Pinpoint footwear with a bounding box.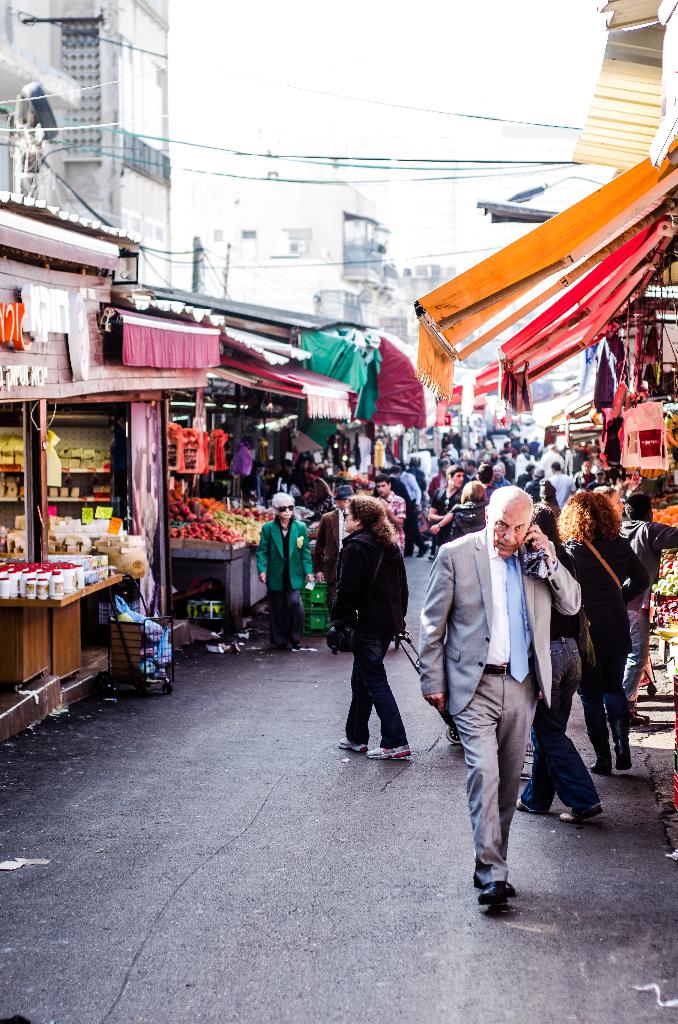
l=280, t=640, r=291, b=650.
